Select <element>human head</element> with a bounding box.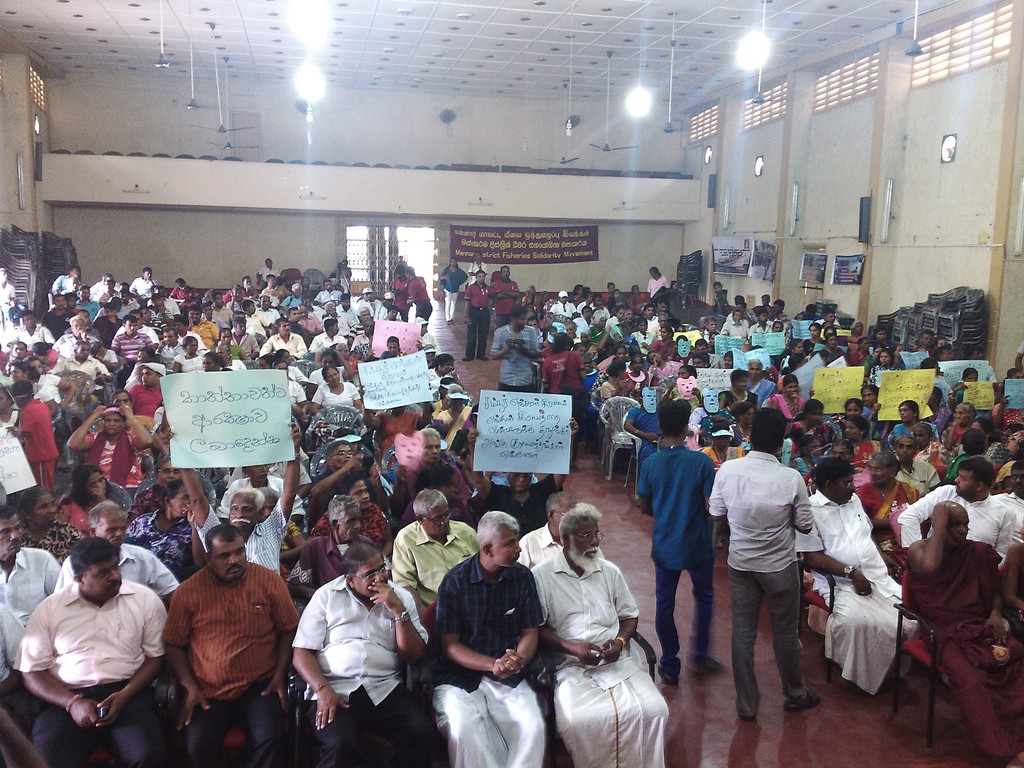
region(407, 269, 415, 280).
